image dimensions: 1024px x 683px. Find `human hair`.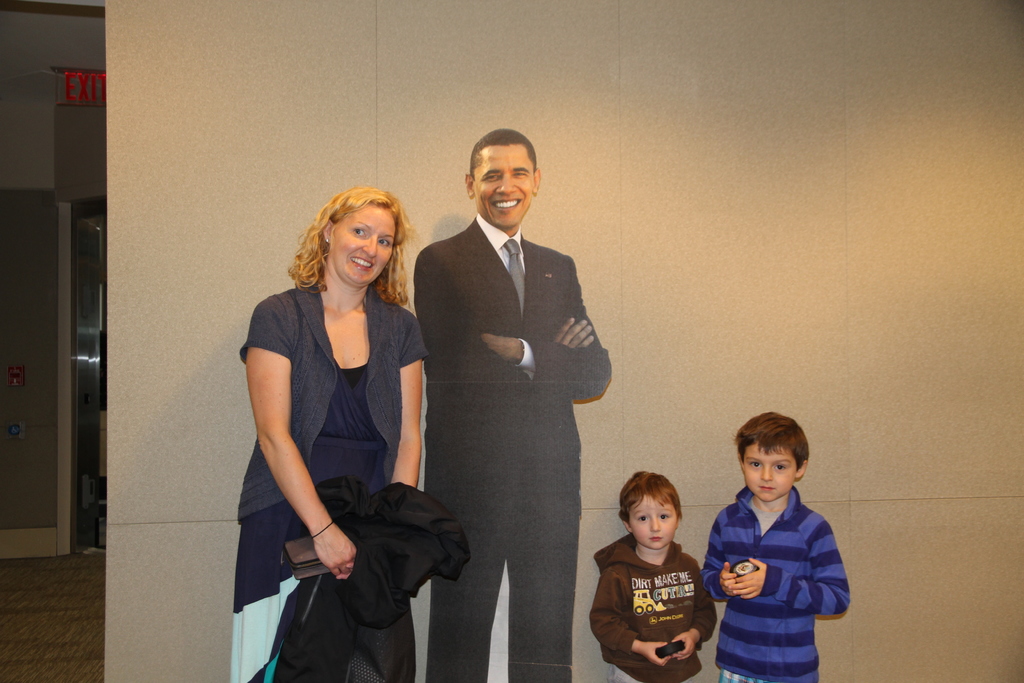
<region>471, 126, 538, 176</region>.
